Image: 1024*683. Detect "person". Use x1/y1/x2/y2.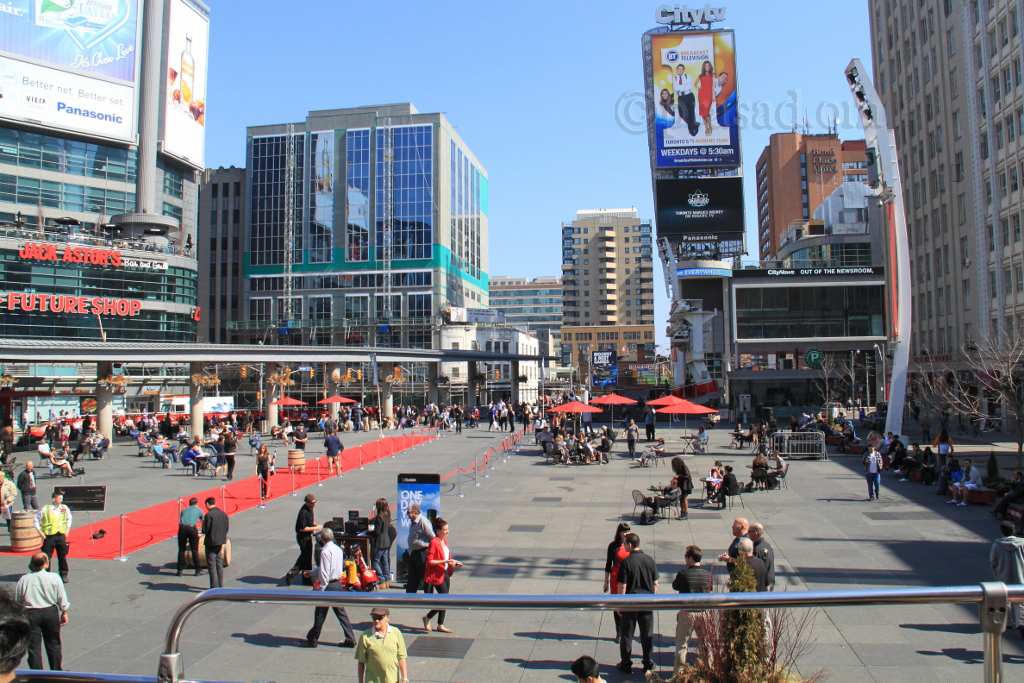
11/550/72/669.
